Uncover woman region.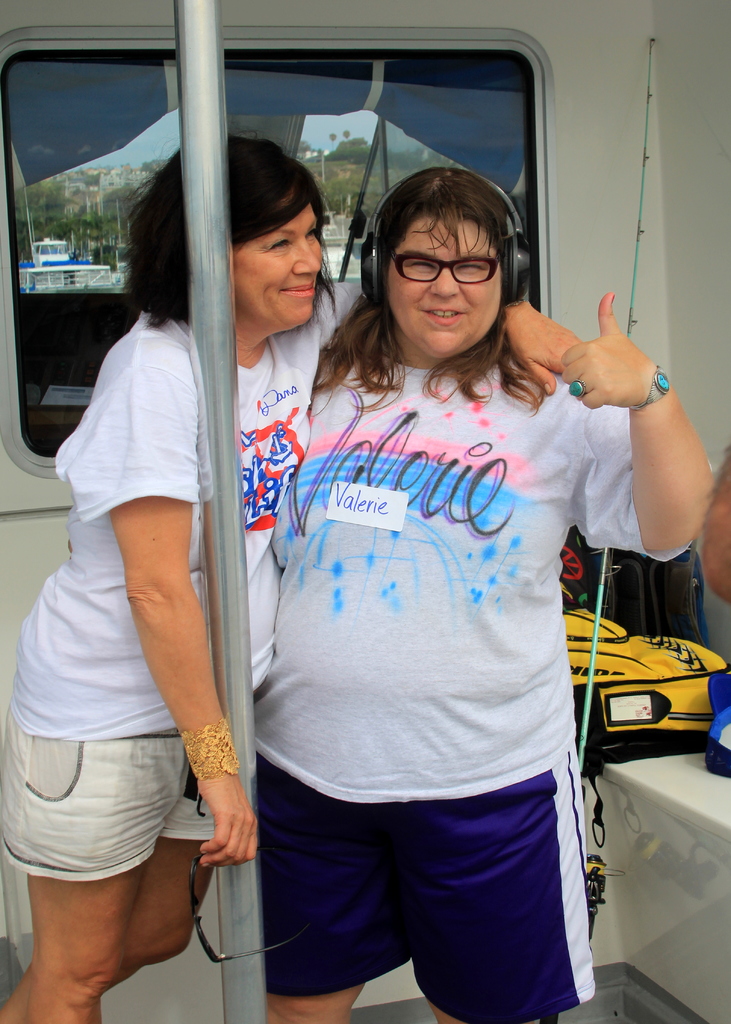
Uncovered: bbox=(236, 164, 712, 1016).
